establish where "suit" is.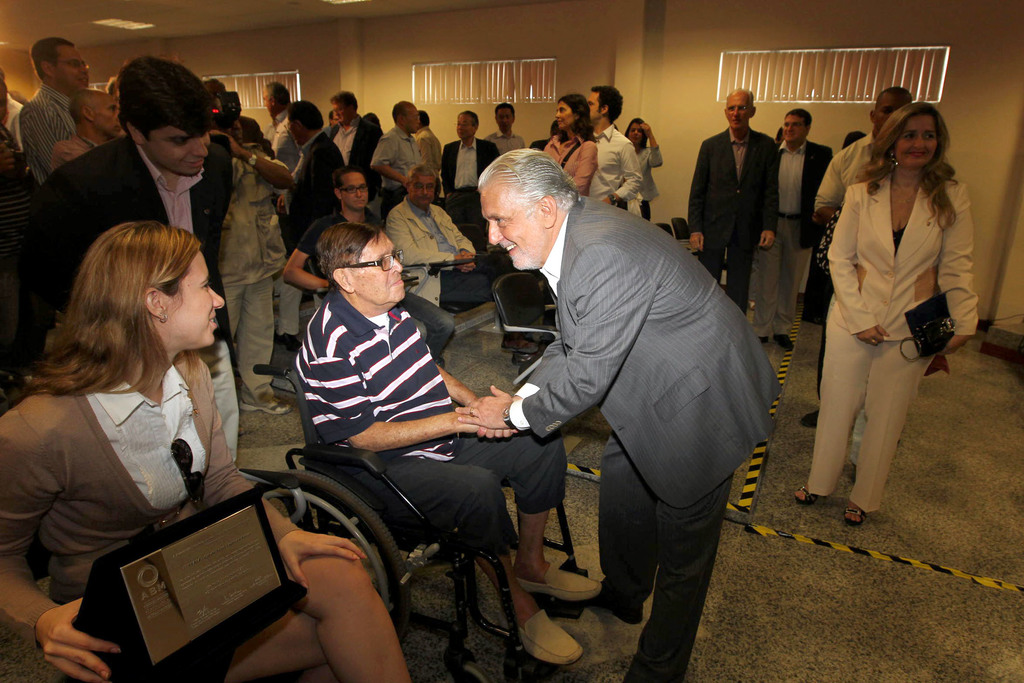
Established at select_region(486, 141, 764, 659).
